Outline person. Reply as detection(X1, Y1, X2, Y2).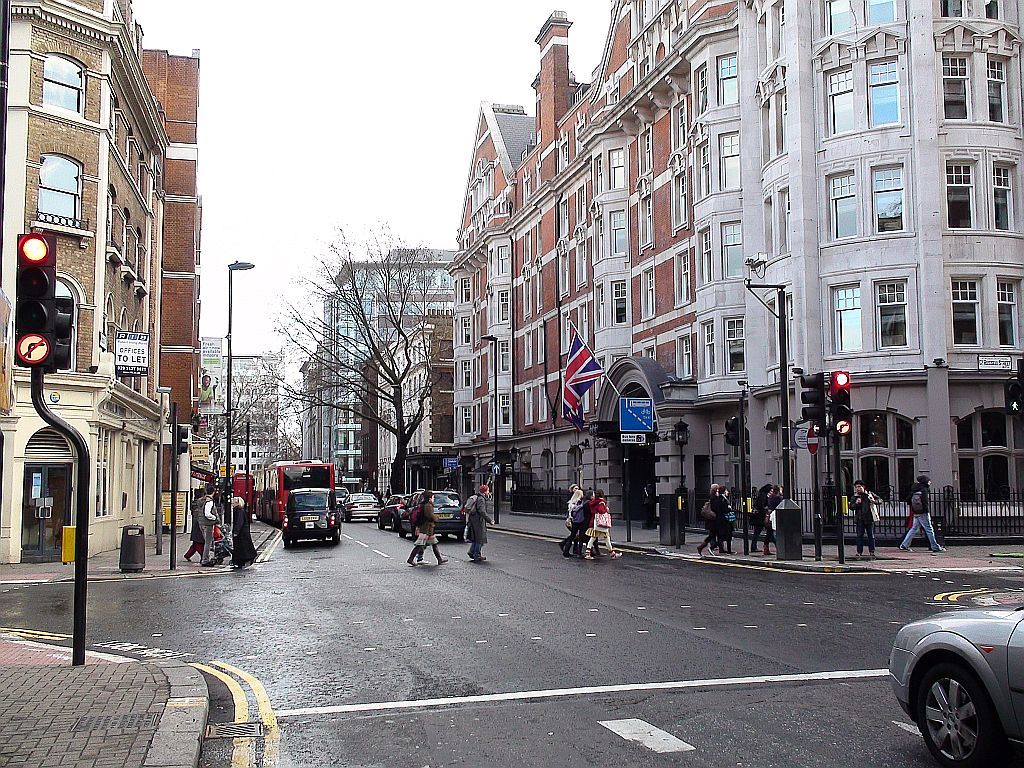
detection(557, 483, 579, 554).
